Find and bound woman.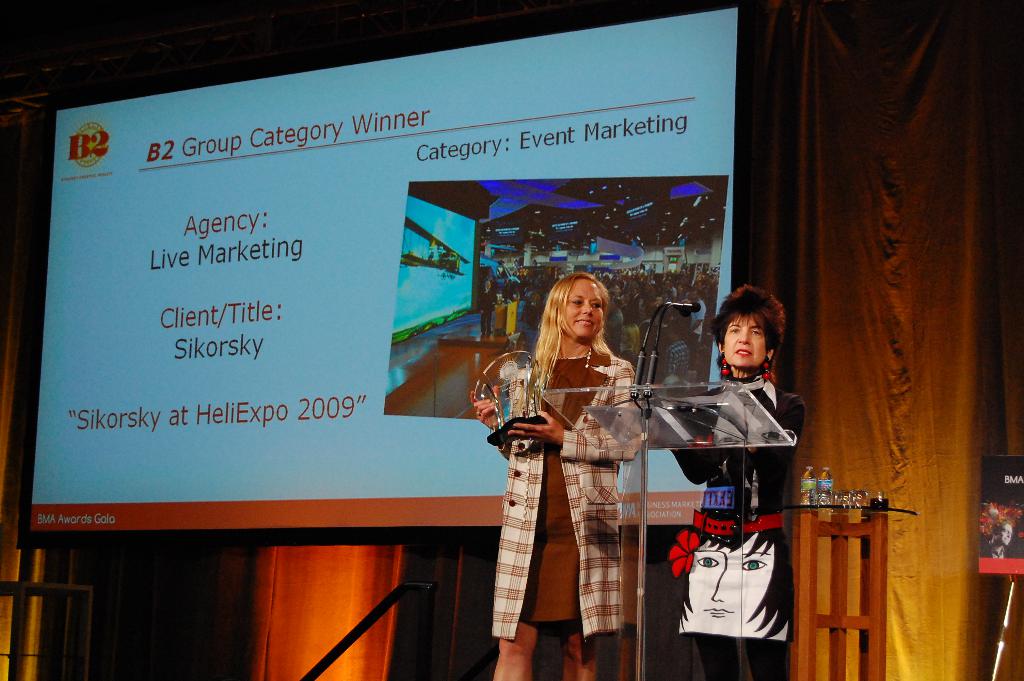
Bound: (495,275,653,671).
